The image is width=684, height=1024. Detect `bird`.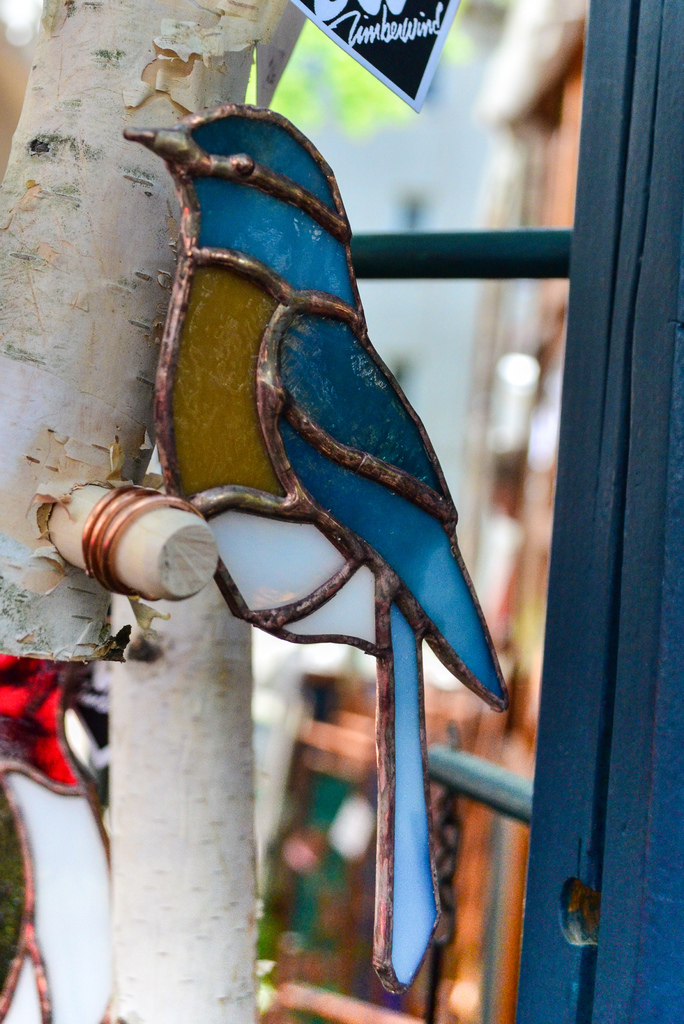
Detection: bbox=[71, 129, 520, 881].
